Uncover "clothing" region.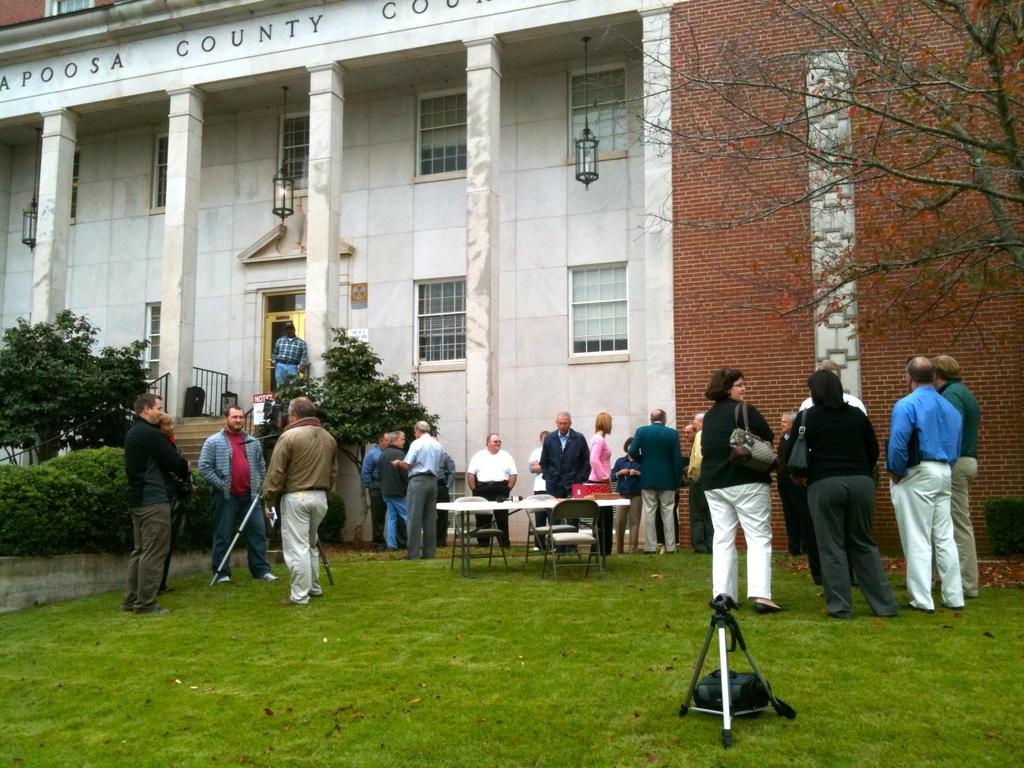
Uncovered: x1=893 y1=380 x2=956 y2=596.
